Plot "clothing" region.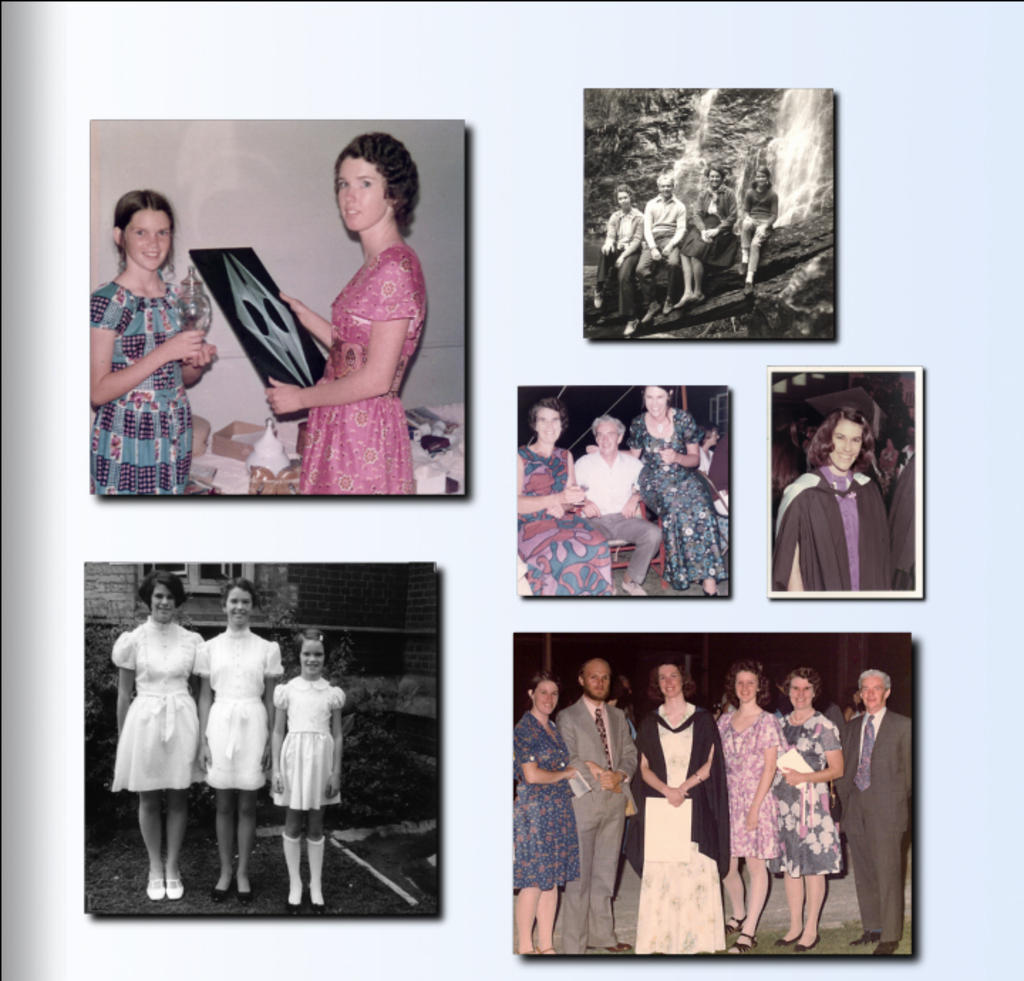
Plotted at {"left": 195, "top": 621, "right": 282, "bottom": 792}.
